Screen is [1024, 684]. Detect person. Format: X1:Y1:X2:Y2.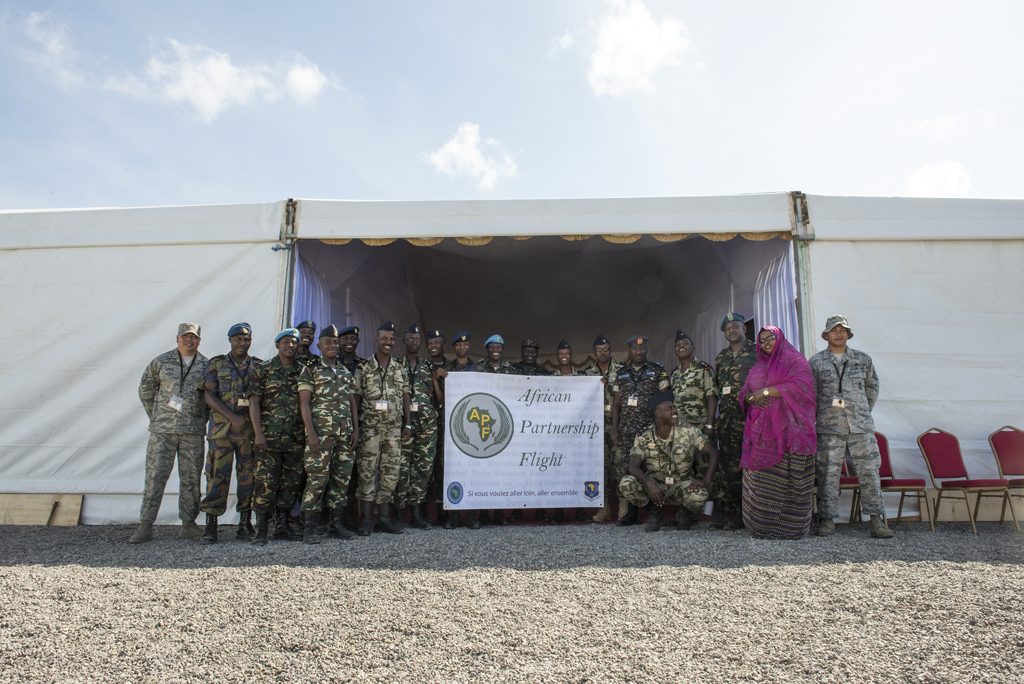
610:335:675:524.
